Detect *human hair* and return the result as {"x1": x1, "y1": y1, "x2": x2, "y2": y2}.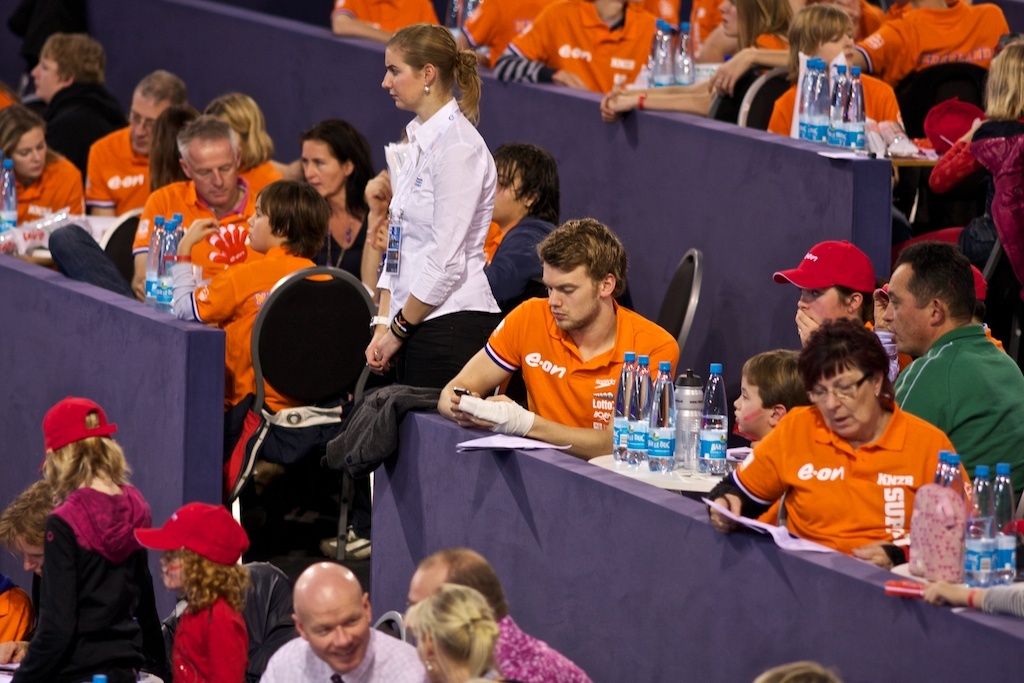
{"x1": 383, "y1": 24, "x2": 483, "y2": 122}.
